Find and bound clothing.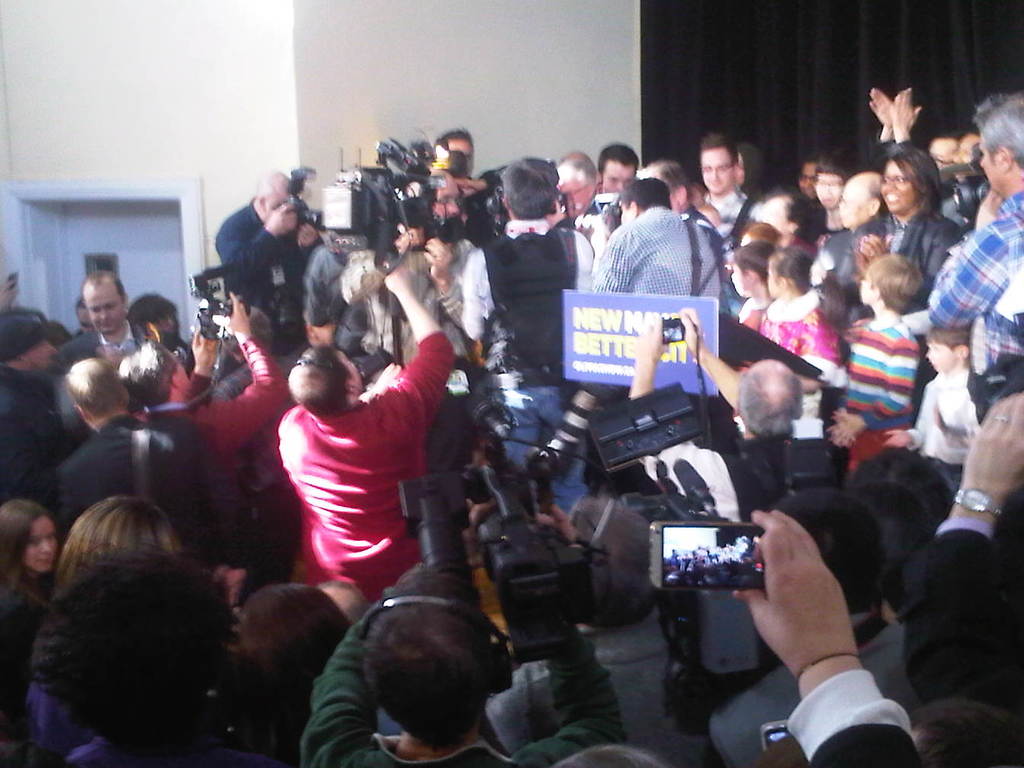
Bound: 462,215,604,509.
